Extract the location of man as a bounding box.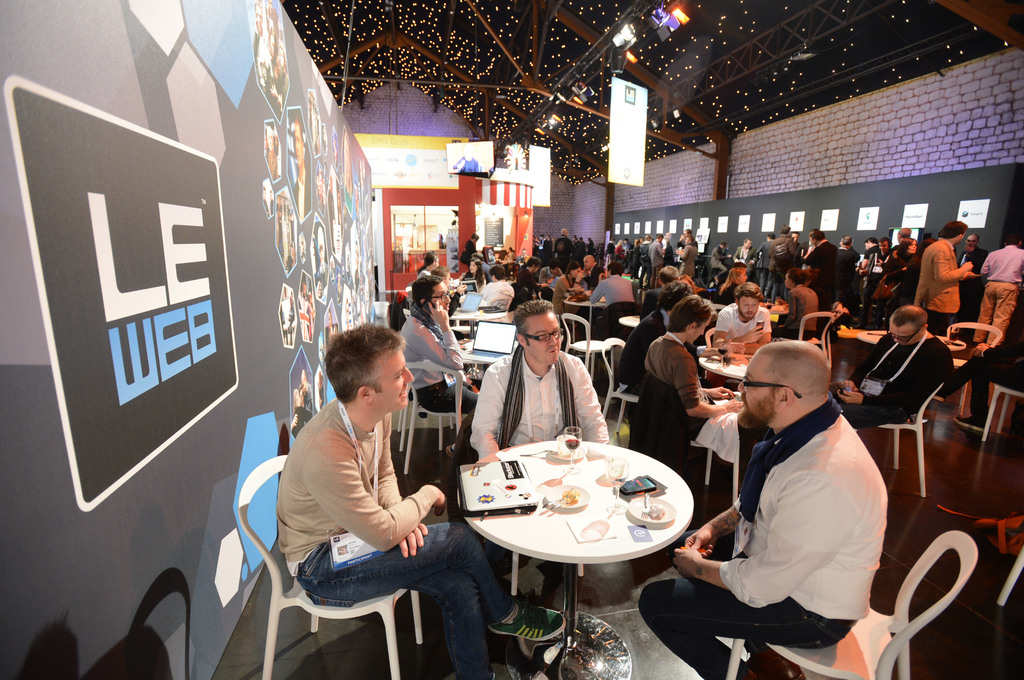
(left=473, top=304, right=612, bottom=464).
